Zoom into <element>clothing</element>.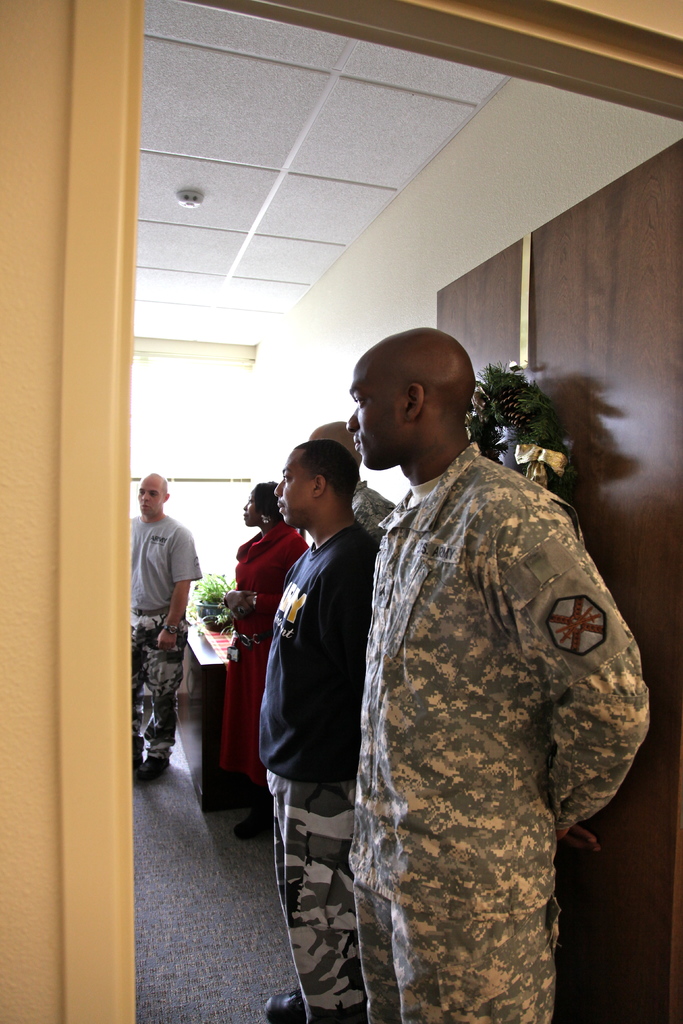
Zoom target: (350,478,395,543).
